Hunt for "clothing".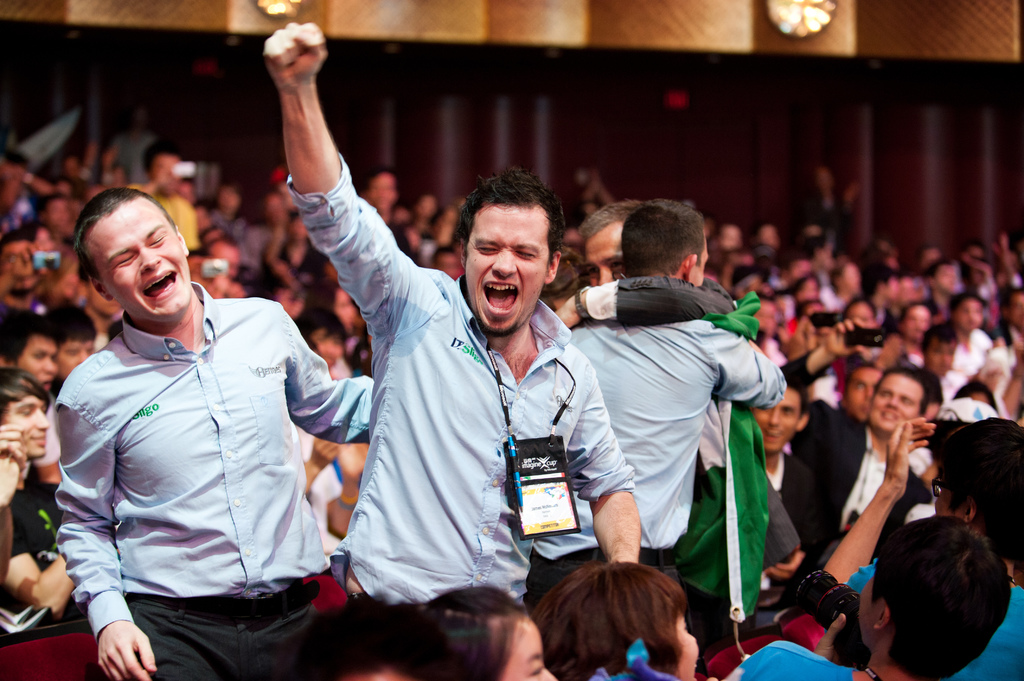
Hunted down at rect(302, 426, 347, 566).
